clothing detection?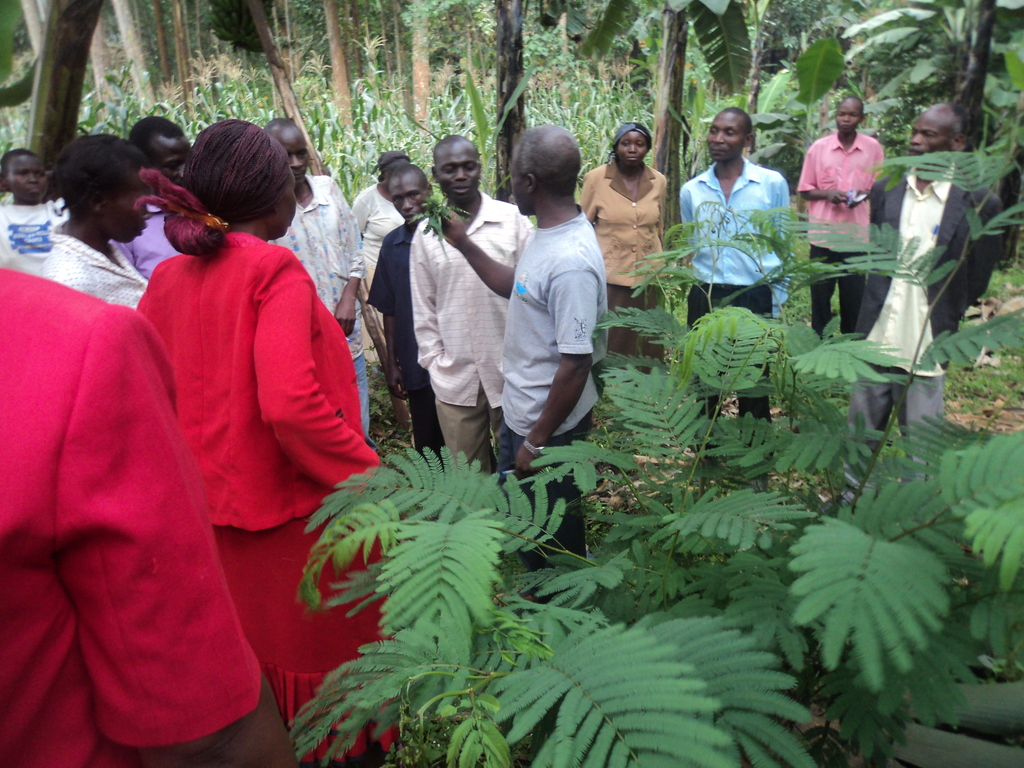
[left=573, top=157, right=671, bottom=376]
